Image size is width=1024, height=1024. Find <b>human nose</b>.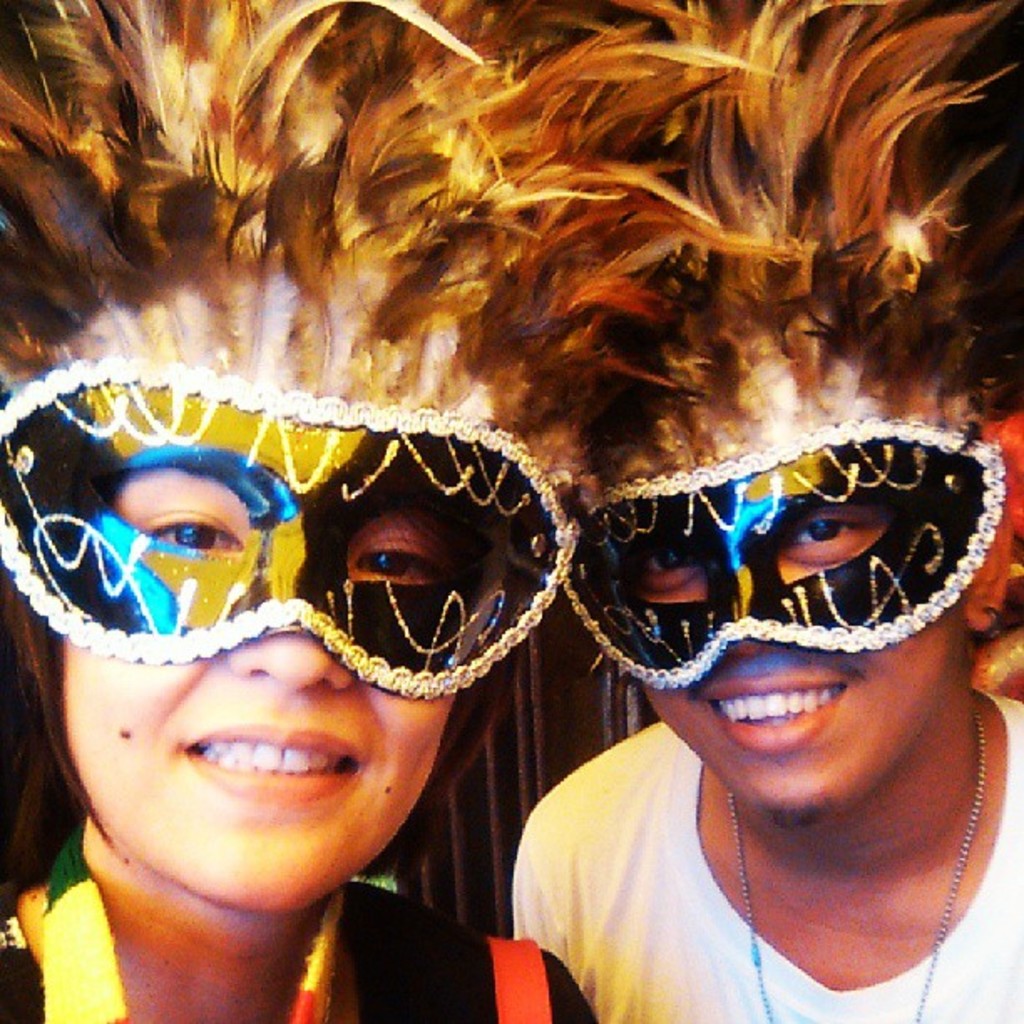
x1=735, y1=641, x2=768, y2=656.
